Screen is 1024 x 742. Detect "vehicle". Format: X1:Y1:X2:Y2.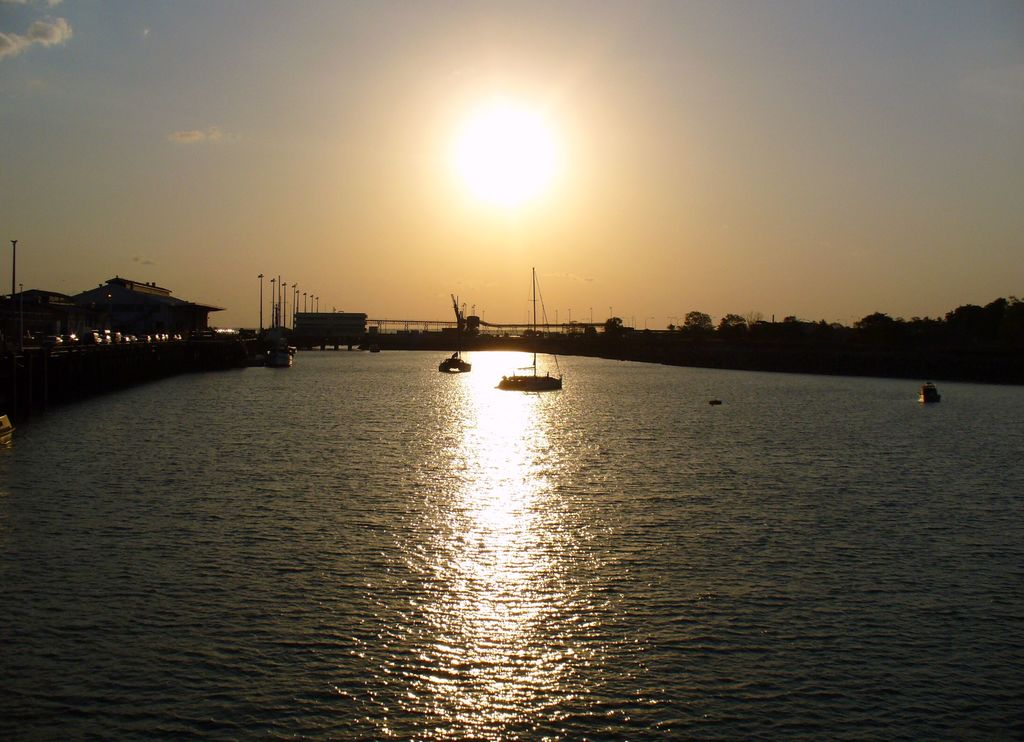
494:265:564:393.
